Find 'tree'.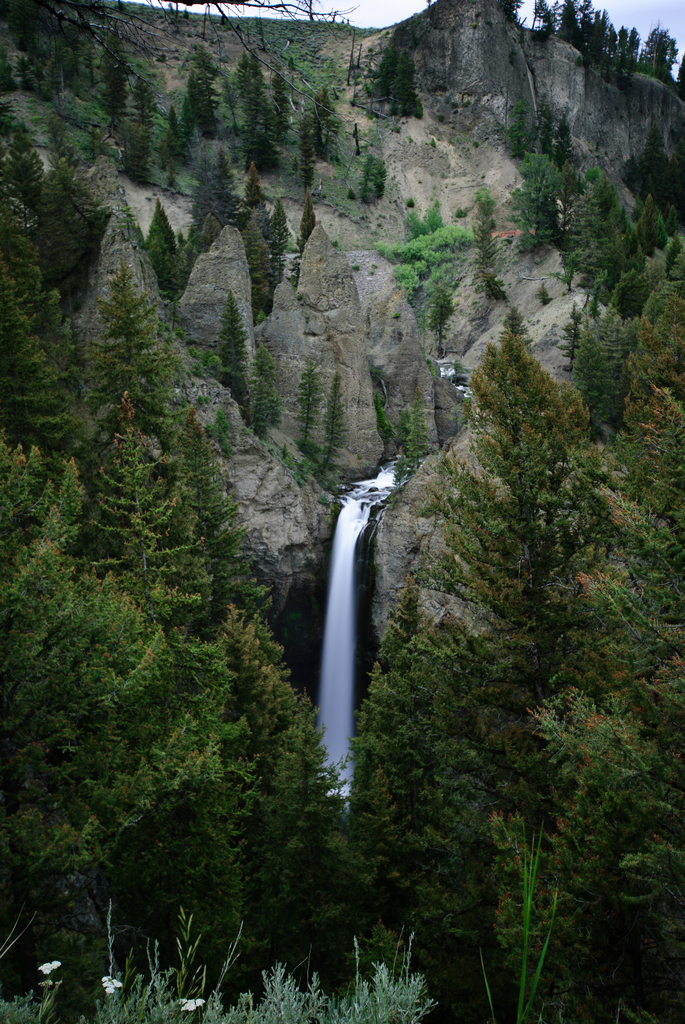
[0, 0, 389, 127].
